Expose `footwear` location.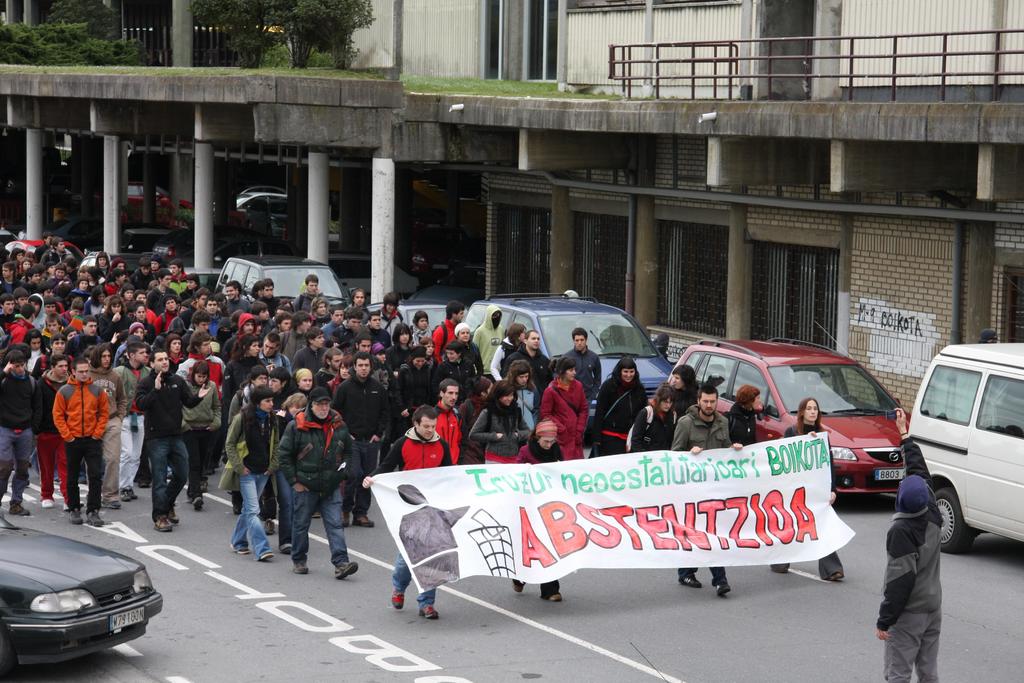
Exposed at x1=392, y1=589, x2=408, y2=611.
